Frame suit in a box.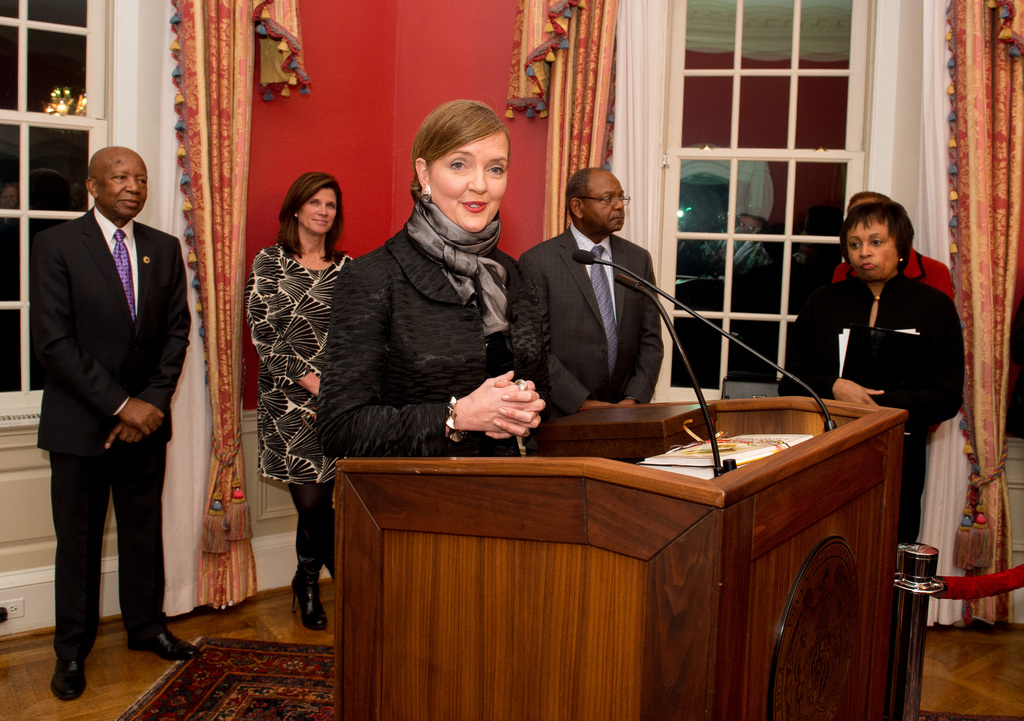
519,221,664,418.
